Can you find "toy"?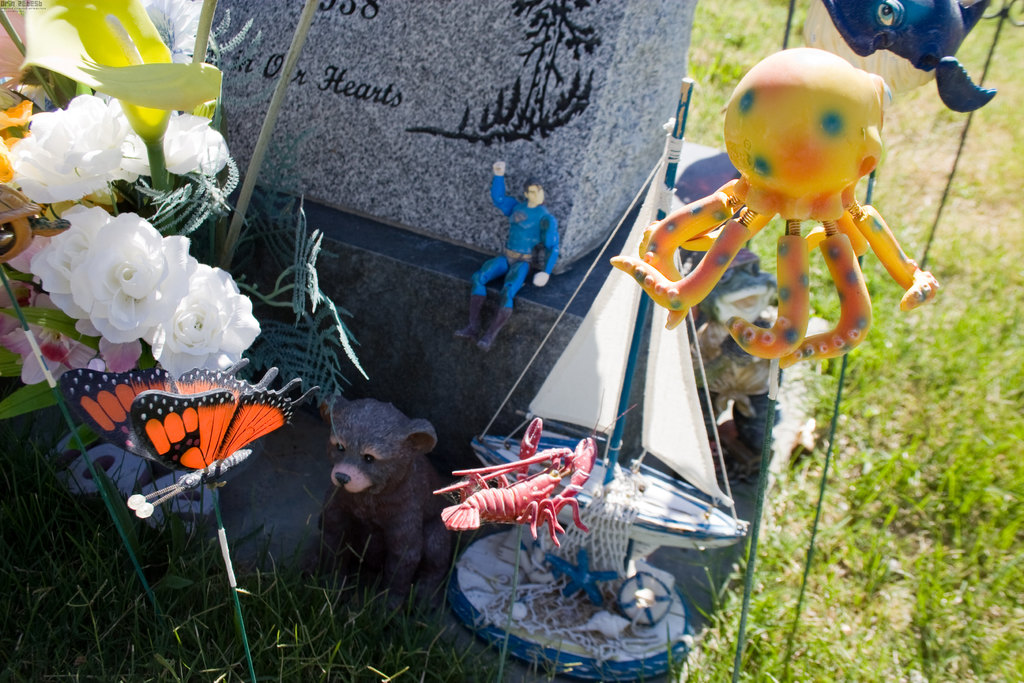
Yes, bounding box: 643 78 922 408.
